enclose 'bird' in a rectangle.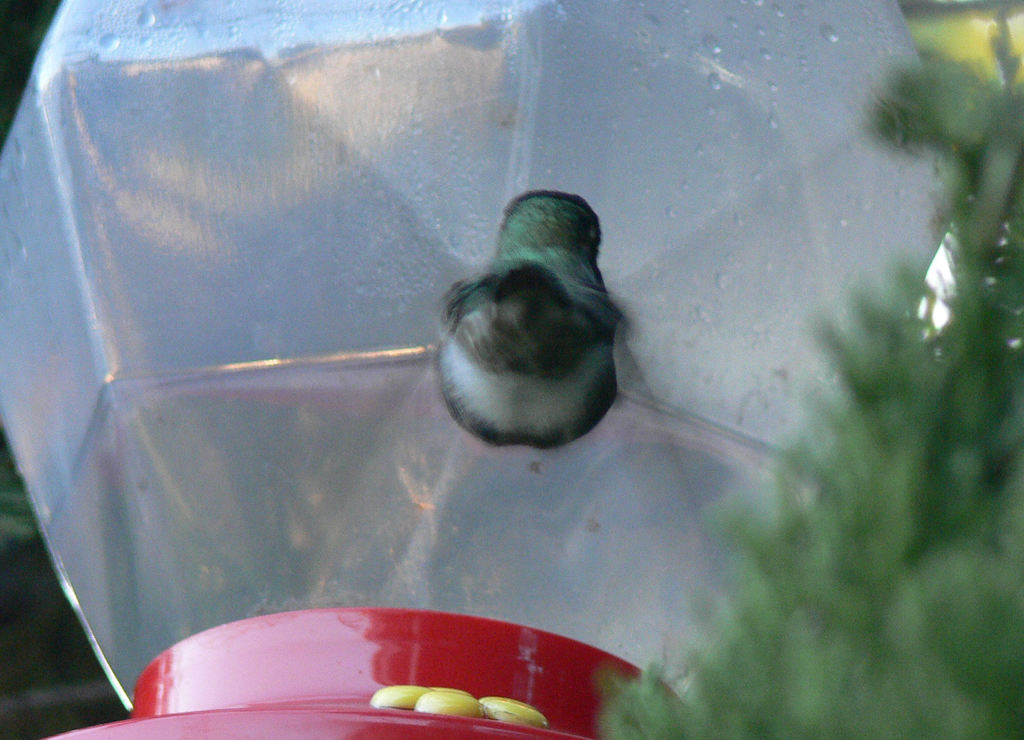
[423, 178, 662, 448].
